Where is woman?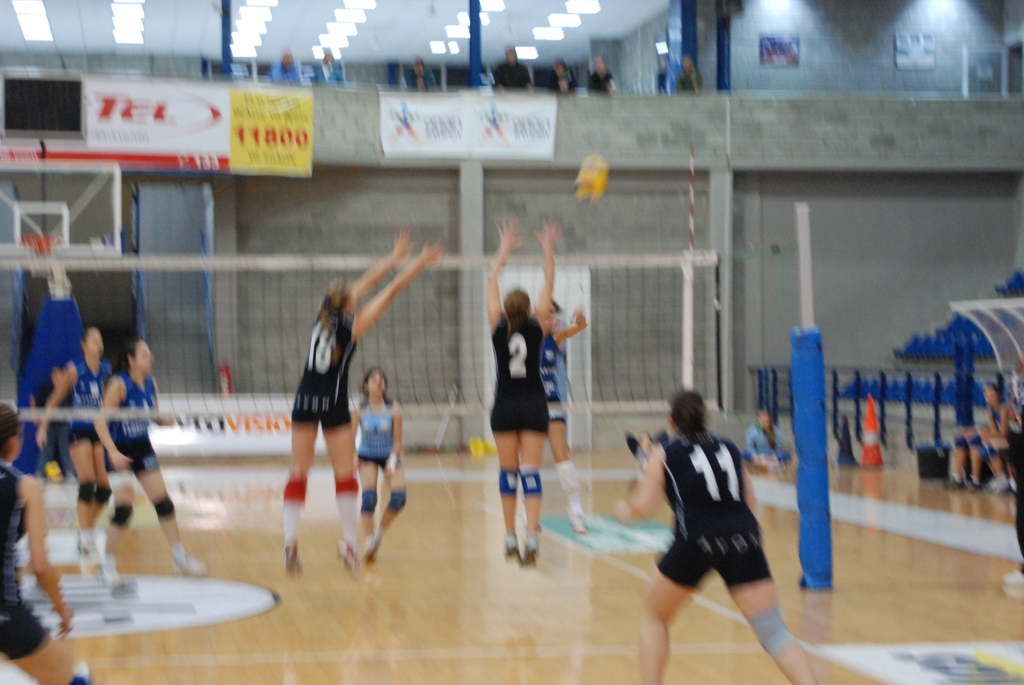
x1=536 y1=297 x2=588 y2=537.
